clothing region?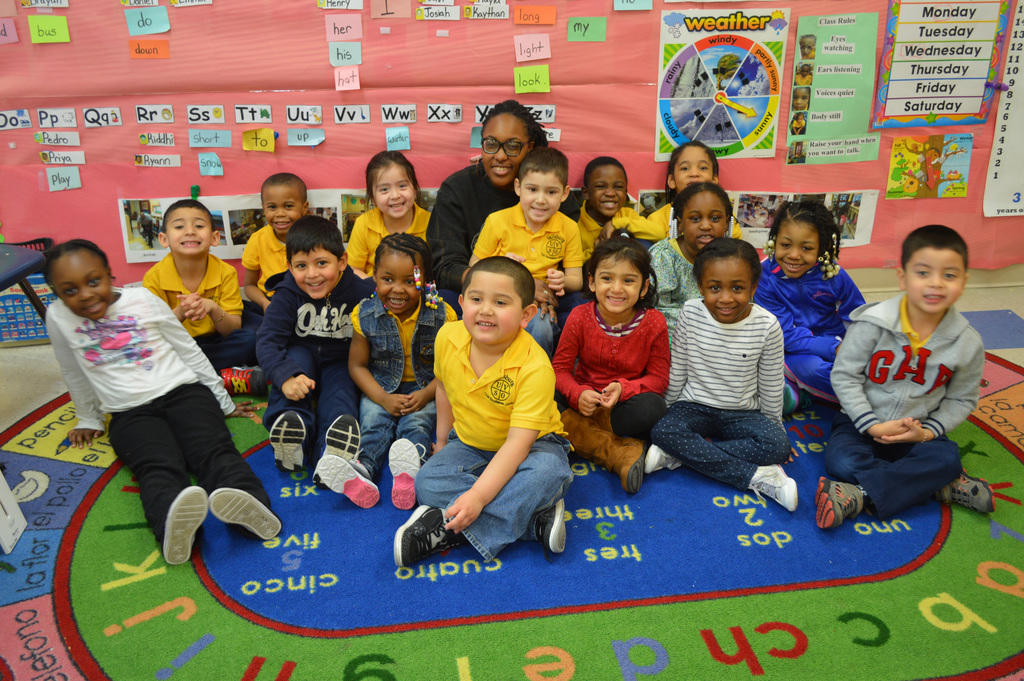
<region>243, 218, 298, 378</region>
